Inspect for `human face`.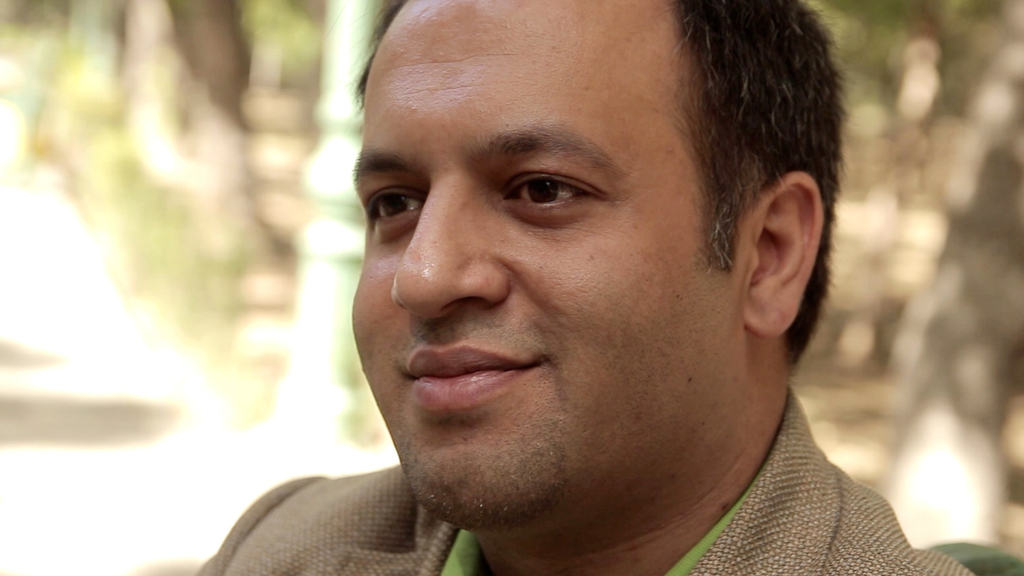
Inspection: locate(351, 0, 745, 529).
